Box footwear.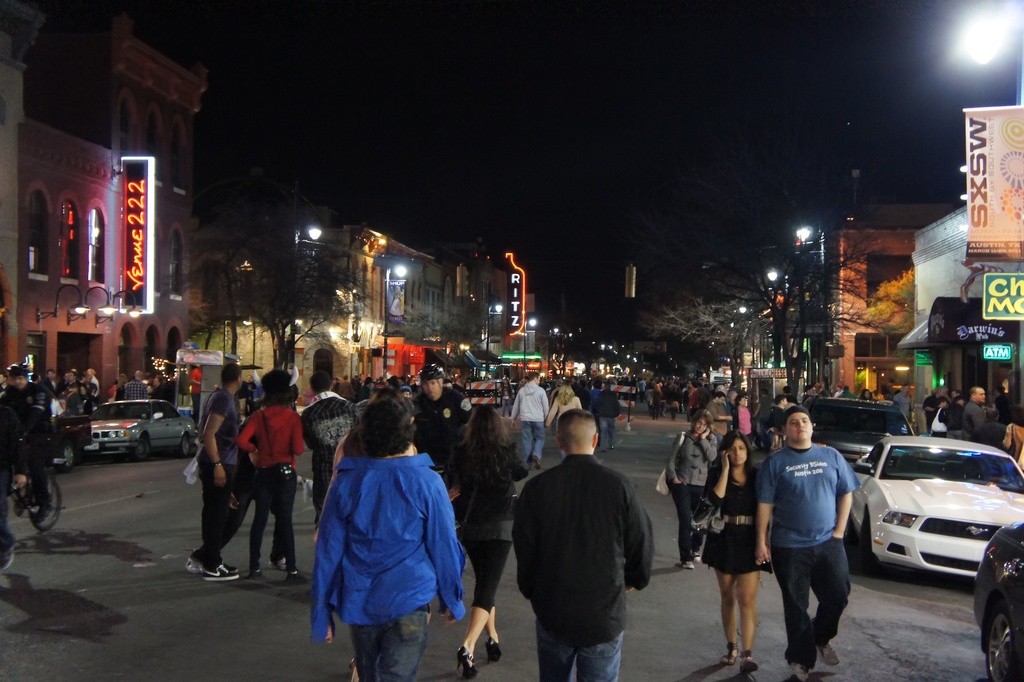
bbox=[789, 667, 808, 681].
